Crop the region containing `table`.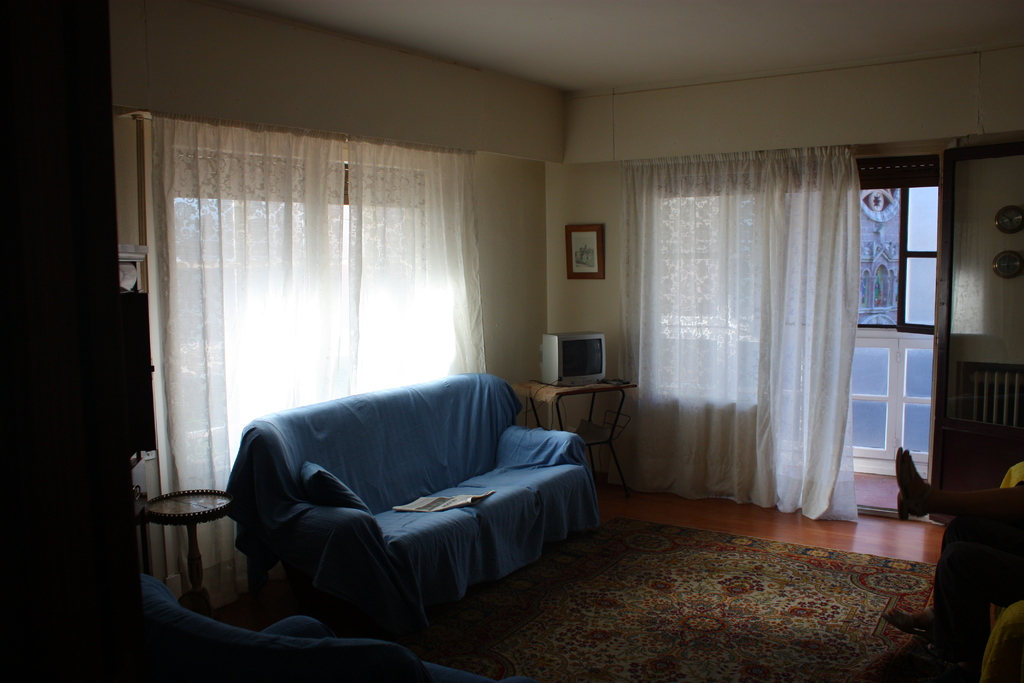
Crop region: box(149, 494, 236, 611).
